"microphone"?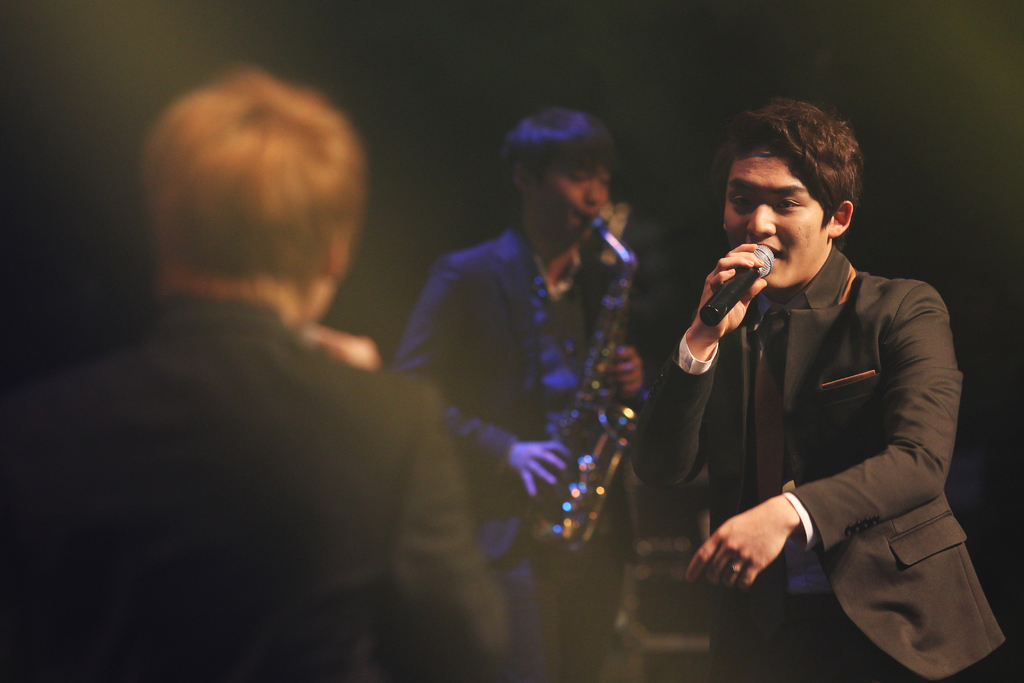
<bbox>585, 218, 637, 274</bbox>
